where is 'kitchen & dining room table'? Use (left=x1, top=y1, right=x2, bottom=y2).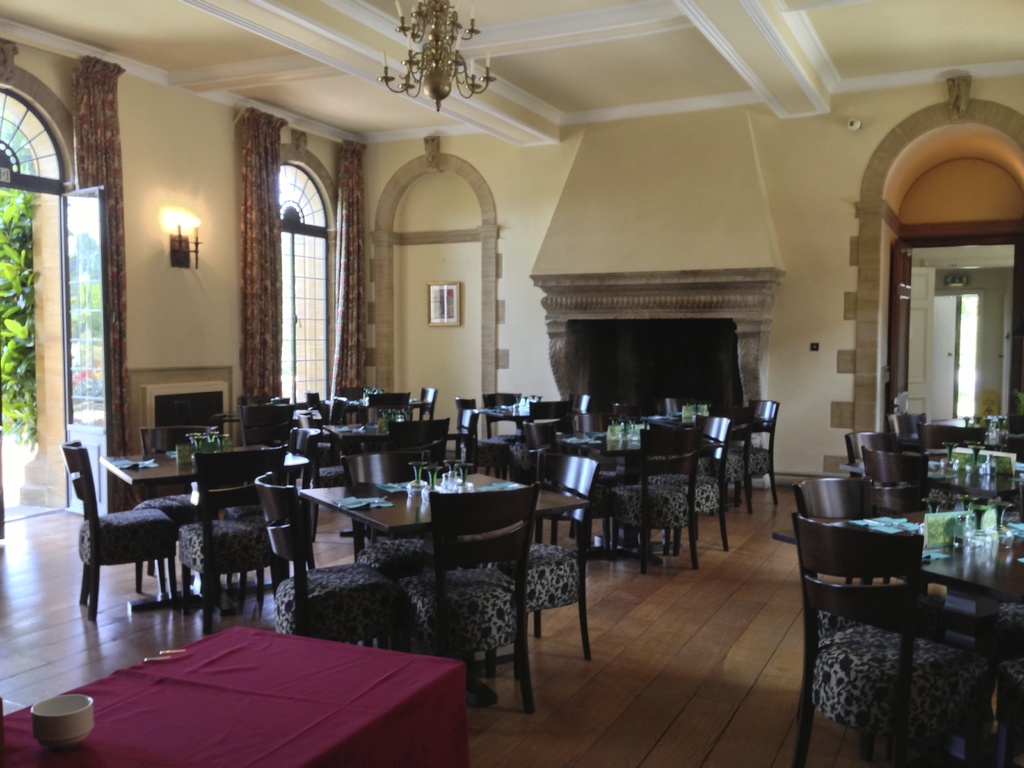
(left=301, top=468, right=589, bottom=664).
